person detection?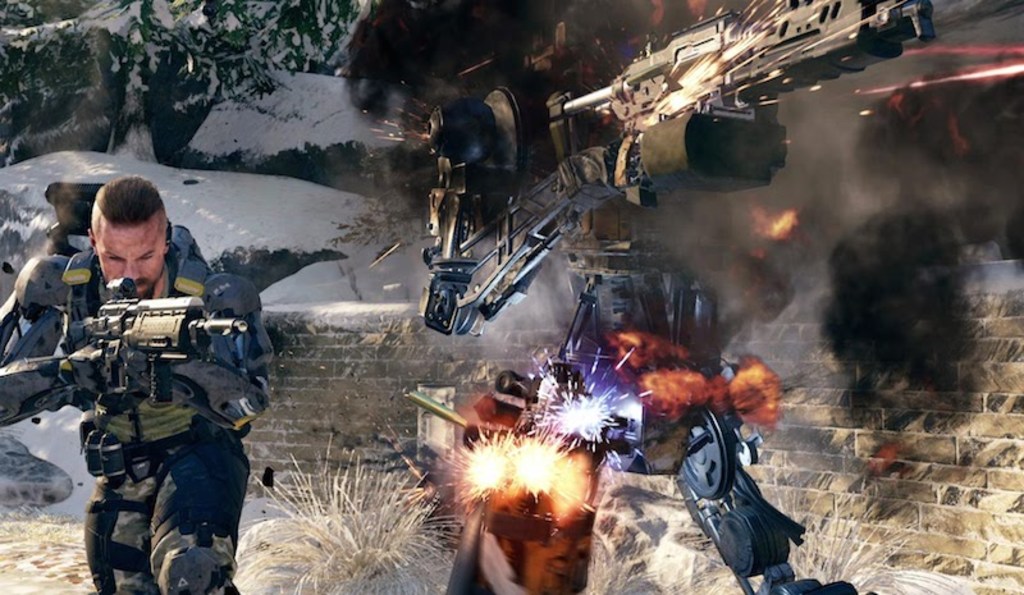
BBox(0, 175, 282, 594)
